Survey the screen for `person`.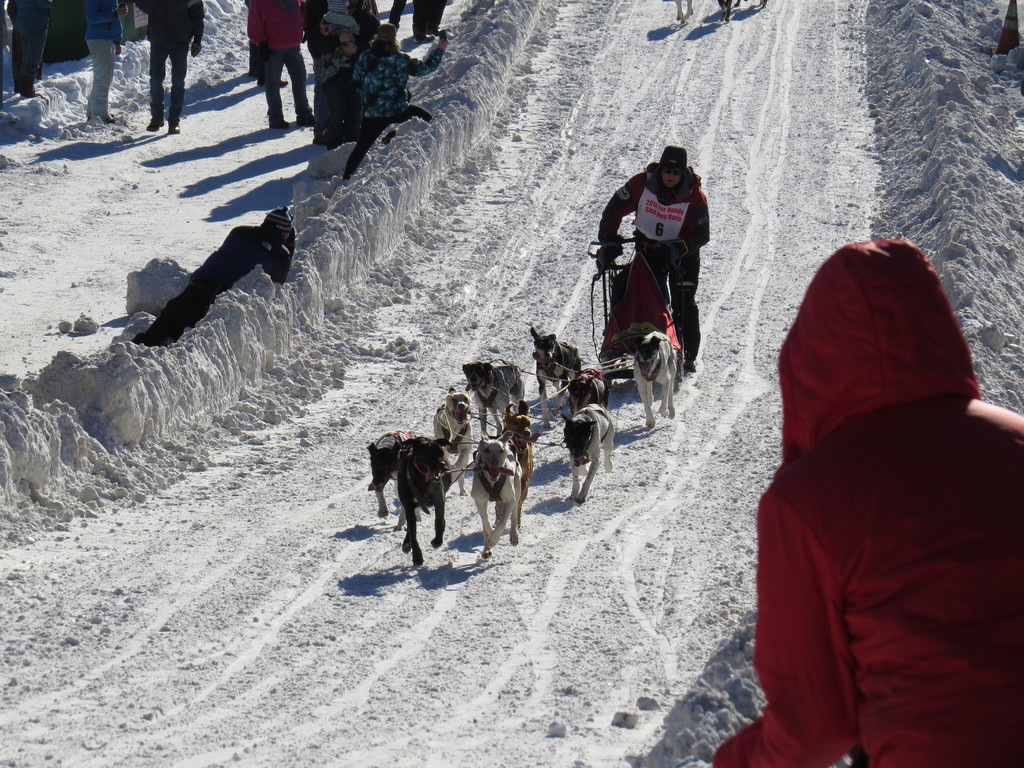
Survey found: 131 204 297 342.
